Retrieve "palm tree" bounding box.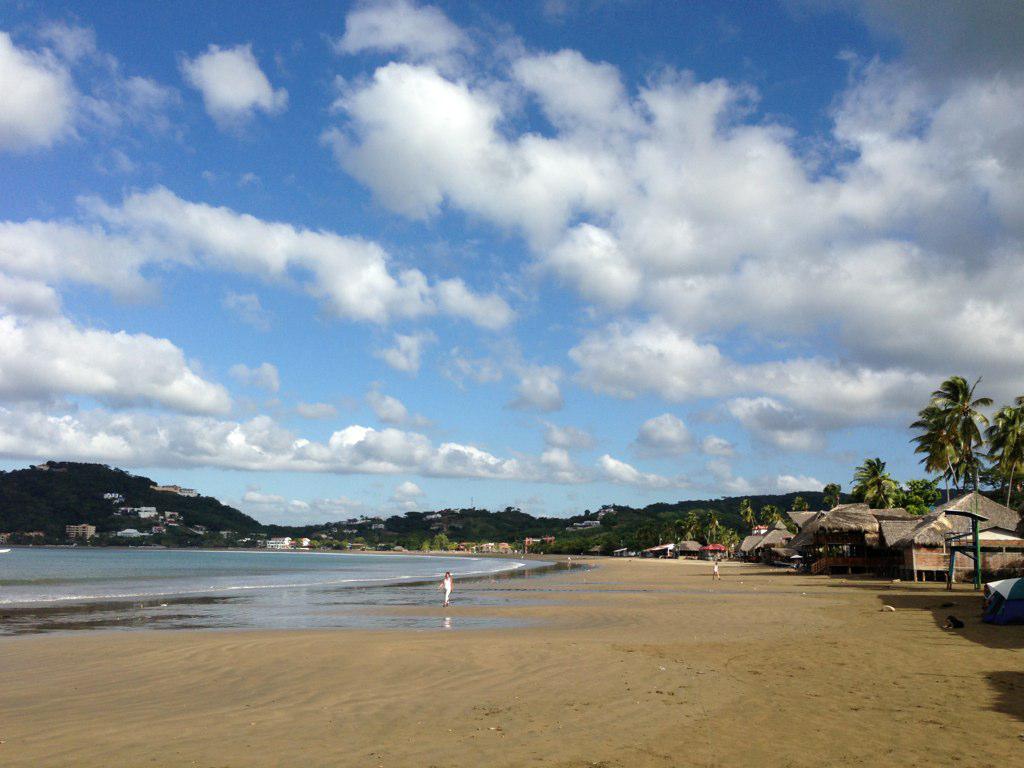
Bounding box: (x1=914, y1=368, x2=1011, y2=591).
